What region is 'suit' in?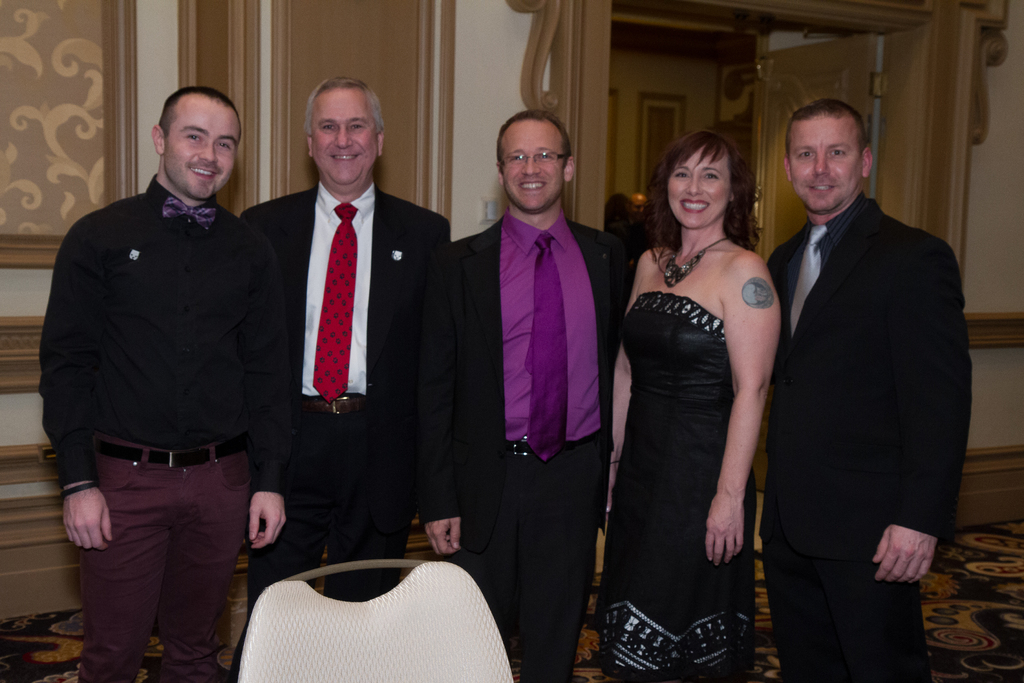
x1=756 y1=92 x2=977 y2=681.
